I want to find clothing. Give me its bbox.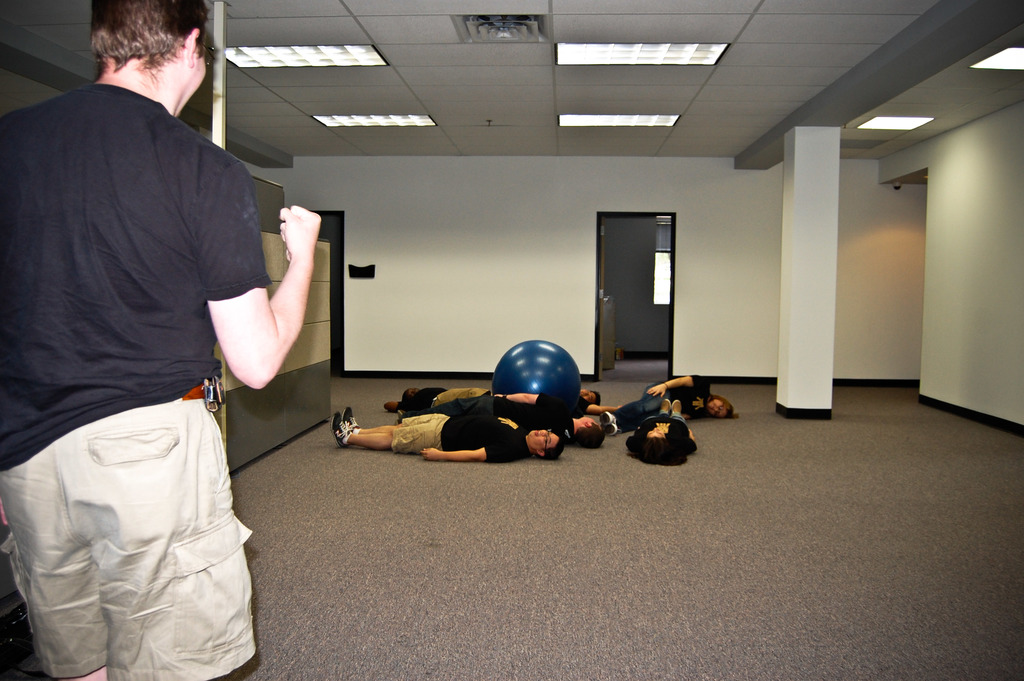
detection(0, 75, 273, 680).
